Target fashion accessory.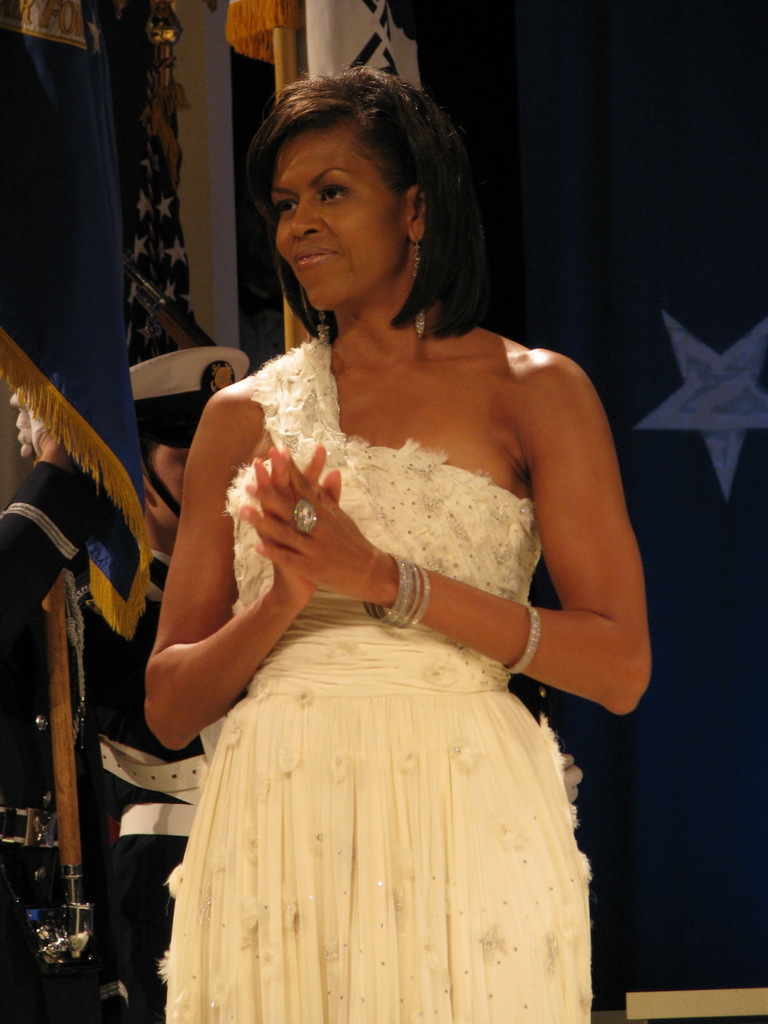
Target region: pyautogui.locateOnScreen(290, 494, 318, 531).
